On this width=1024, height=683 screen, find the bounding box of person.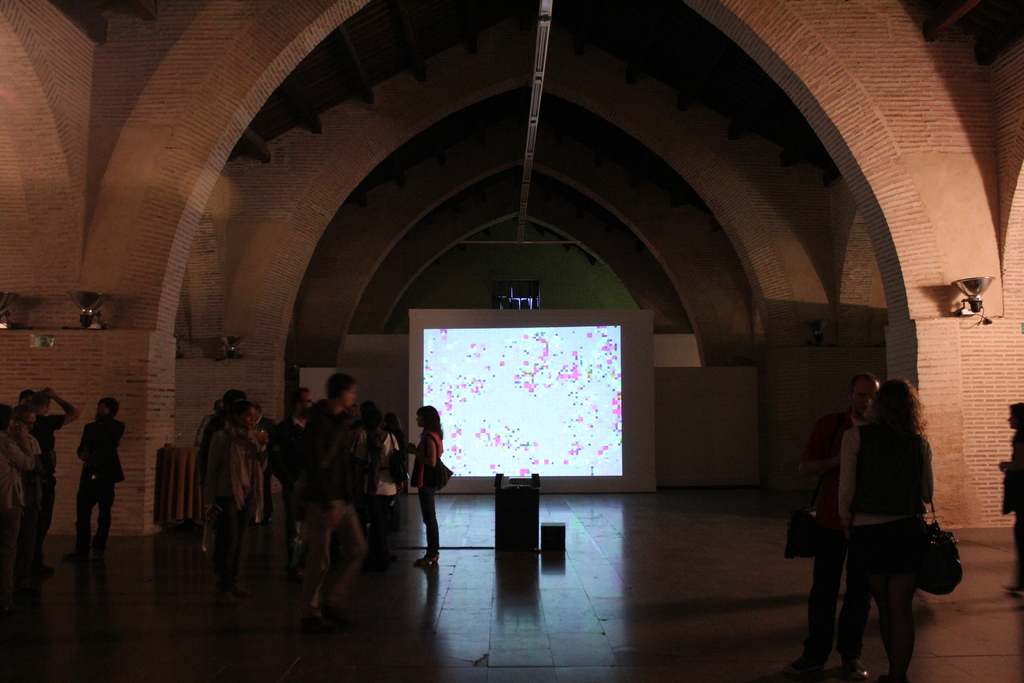
Bounding box: BBox(784, 372, 881, 676).
